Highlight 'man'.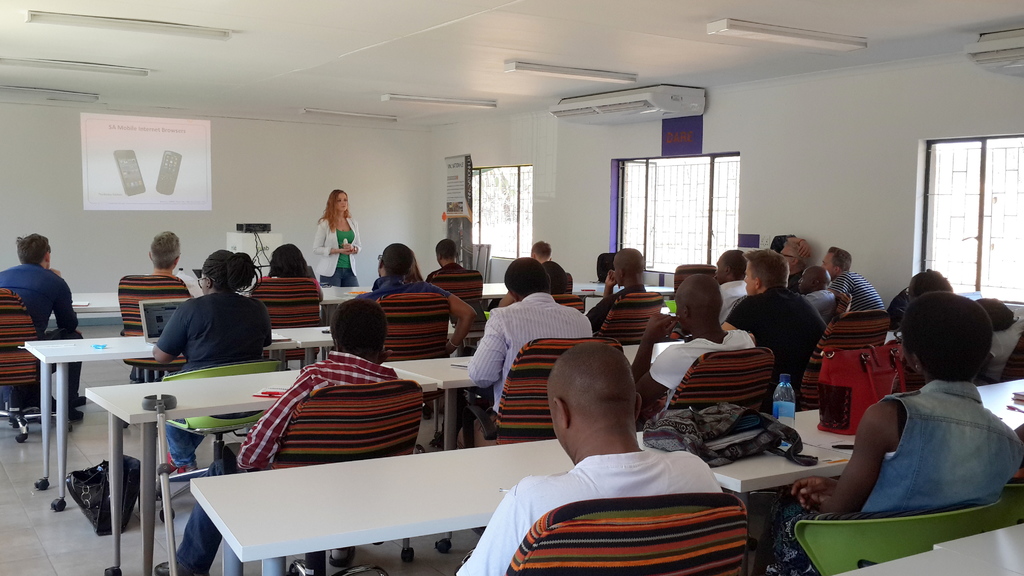
Highlighted region: x1=565, y1=247, x2=669, y2=344.
